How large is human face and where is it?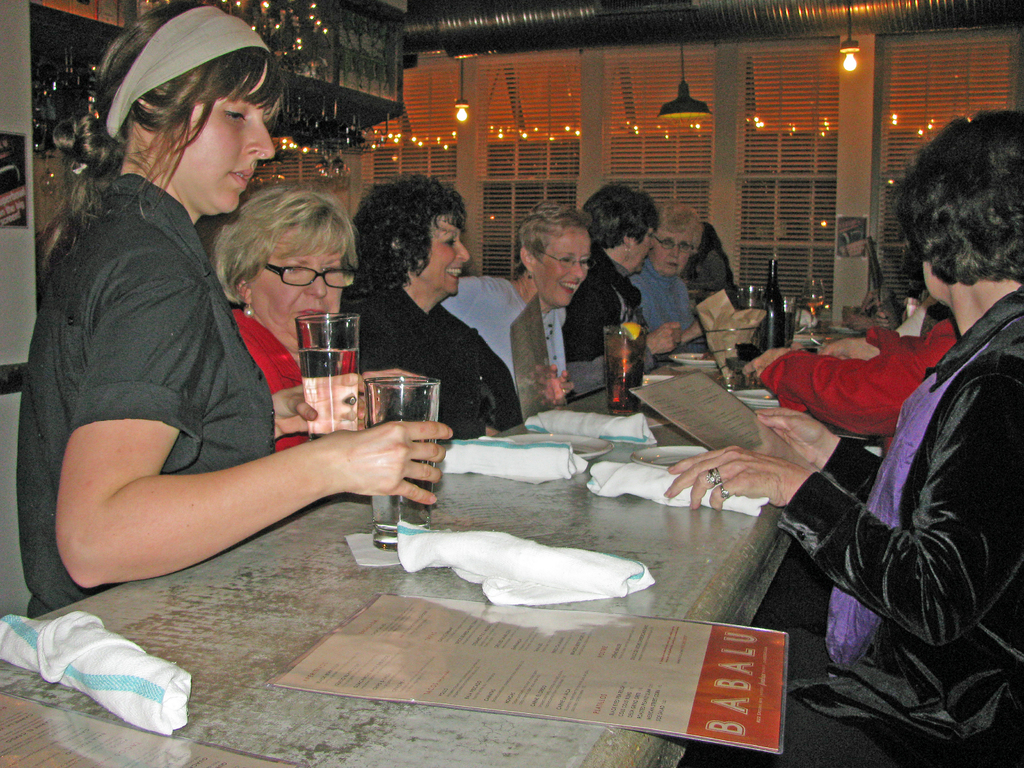
Bounding box: <box>624,223,652,268</box>.
